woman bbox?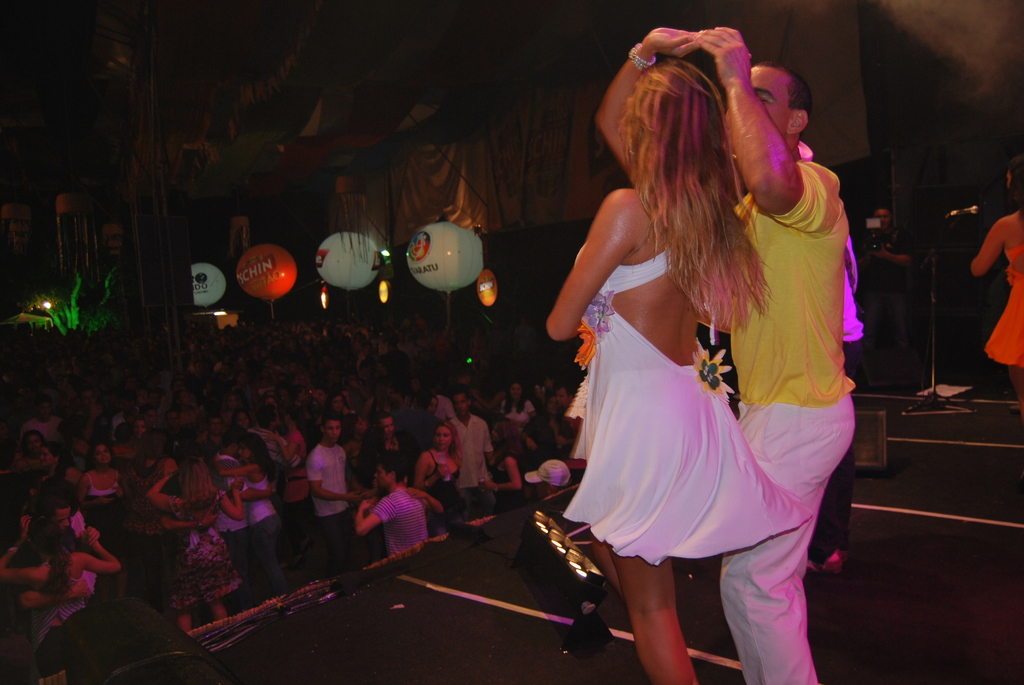
crop(547, 22, 818, 684)
